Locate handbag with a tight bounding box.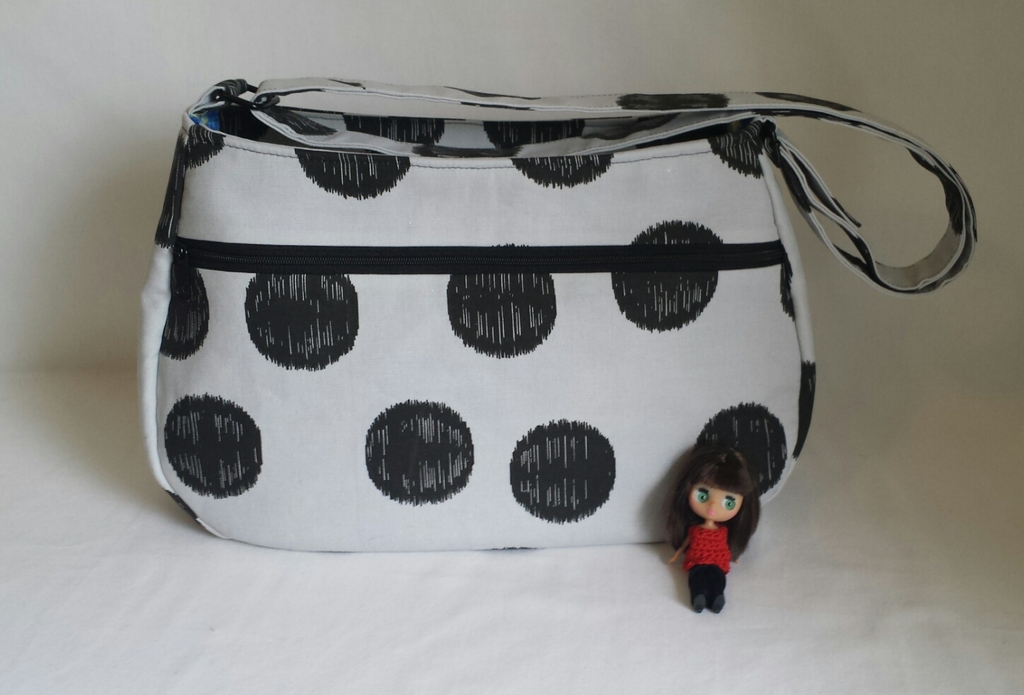
bbox=(136, 76, 977, 551).
